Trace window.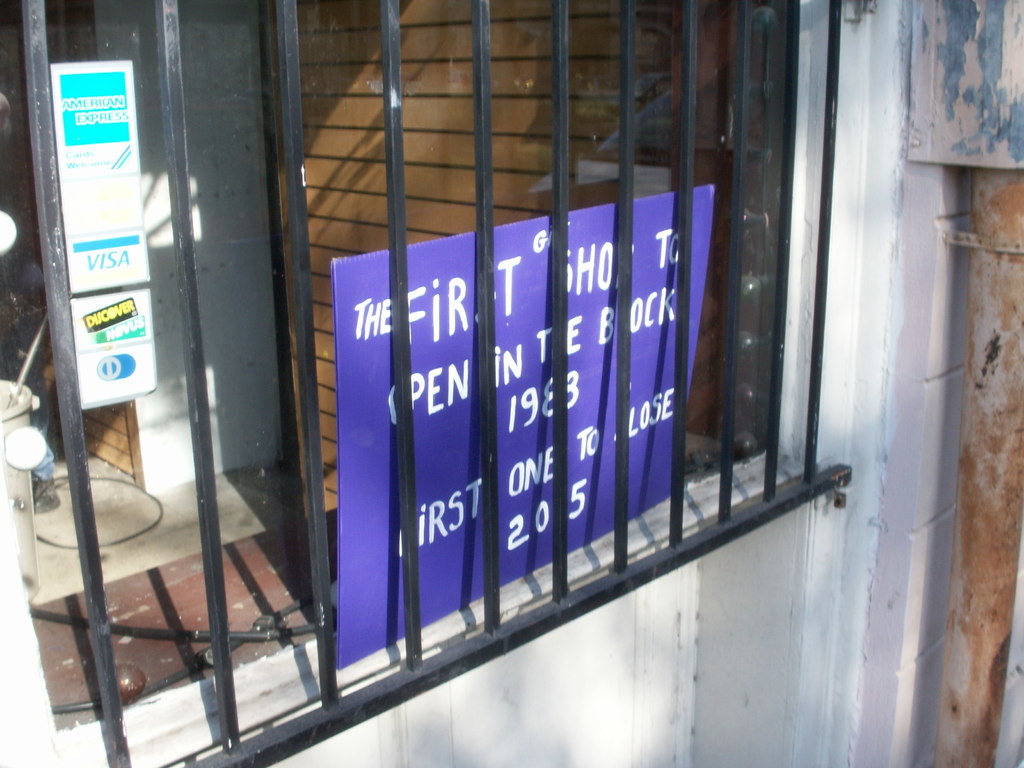
Traced to locate(0, 0, 821, 767).
